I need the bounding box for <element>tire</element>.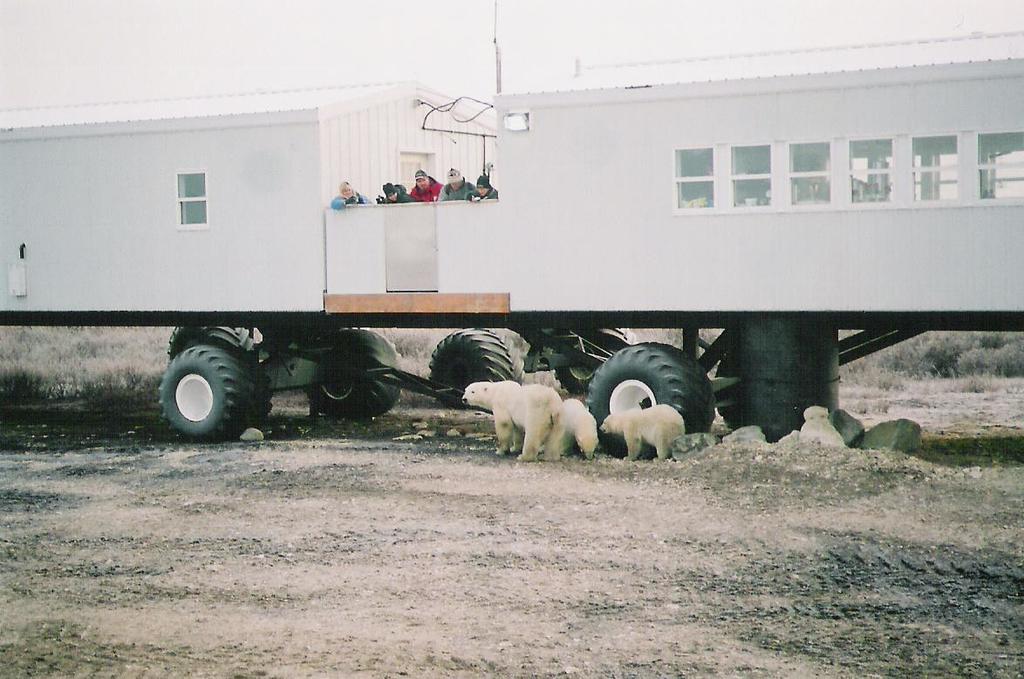
Here it is: [x1=415, y1=333, x2=516, y2=401].
